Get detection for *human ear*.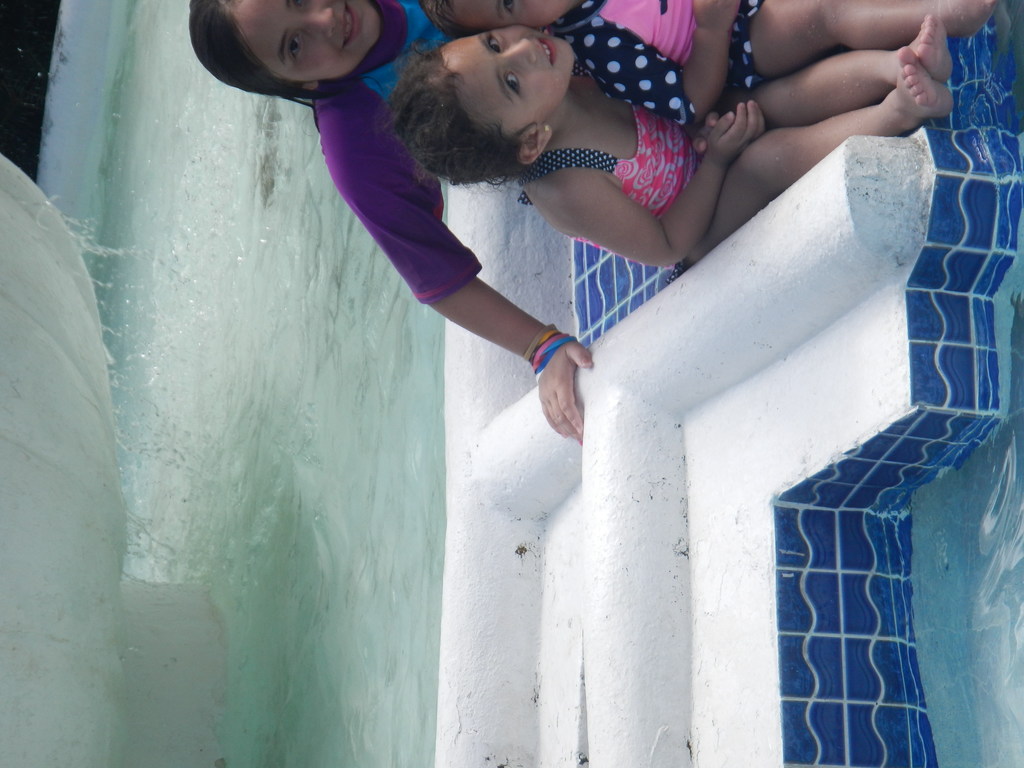
Detection: BBox(516, 127, 552, 164).
